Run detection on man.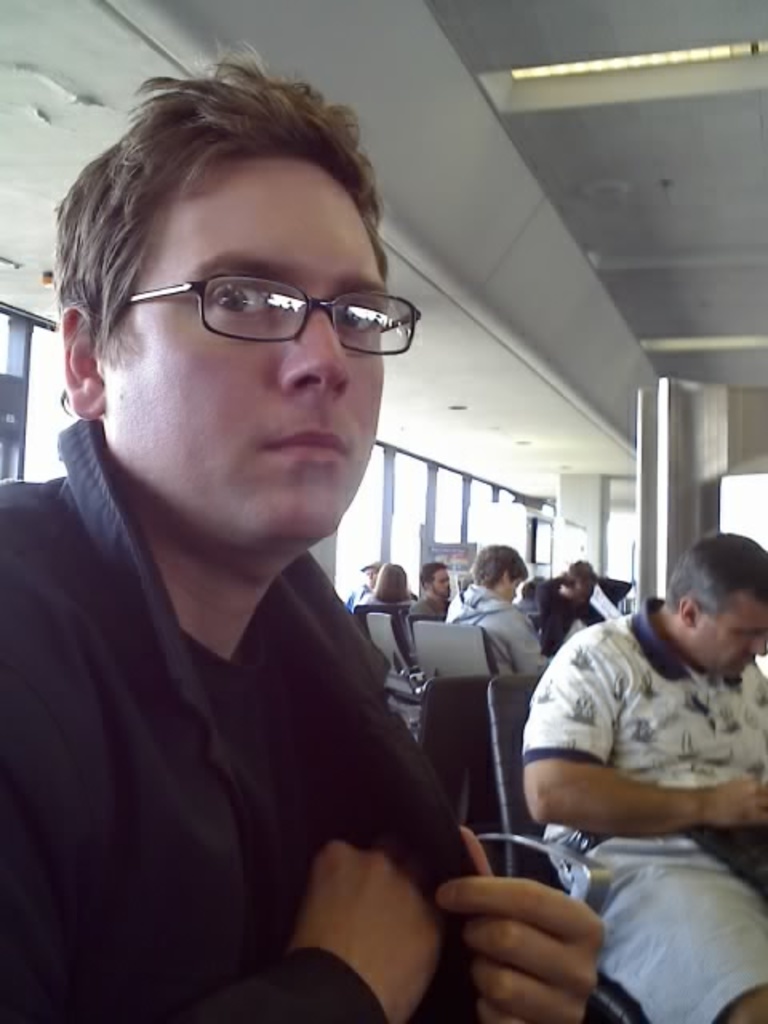
Result: <bbox>522, 530, 766, 1022</bbox>.
